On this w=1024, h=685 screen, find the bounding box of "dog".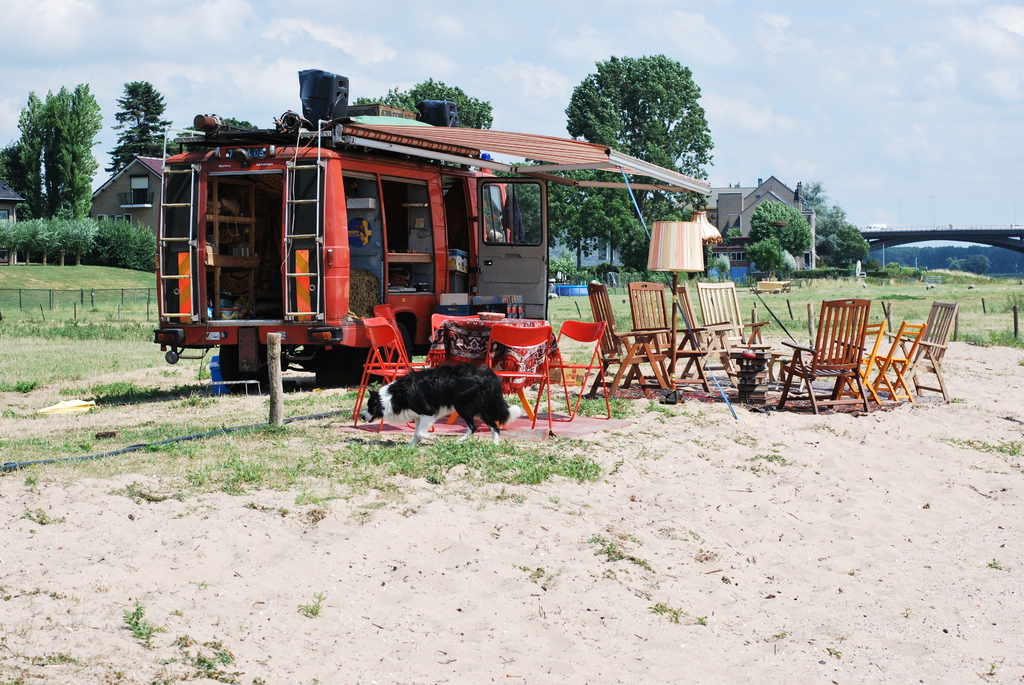
Bounding box: crop(359, 363, 509, 447).
